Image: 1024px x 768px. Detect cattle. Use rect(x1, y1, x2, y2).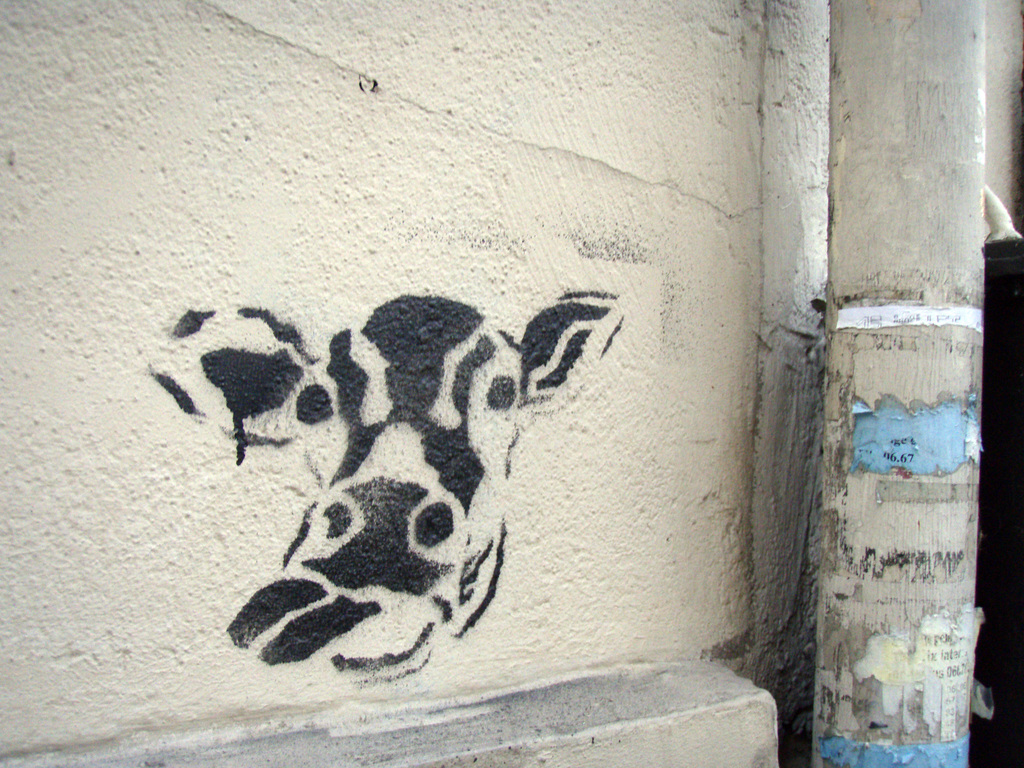
rect(168, 254, 643, 705).
